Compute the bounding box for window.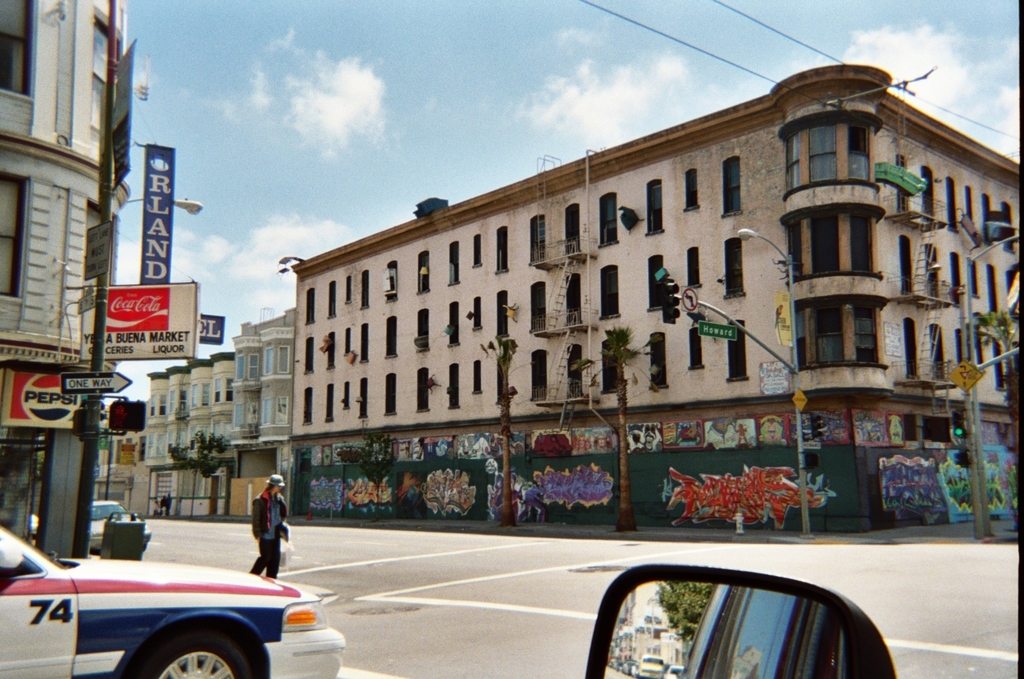
crop(924, 238, 942, 304).
